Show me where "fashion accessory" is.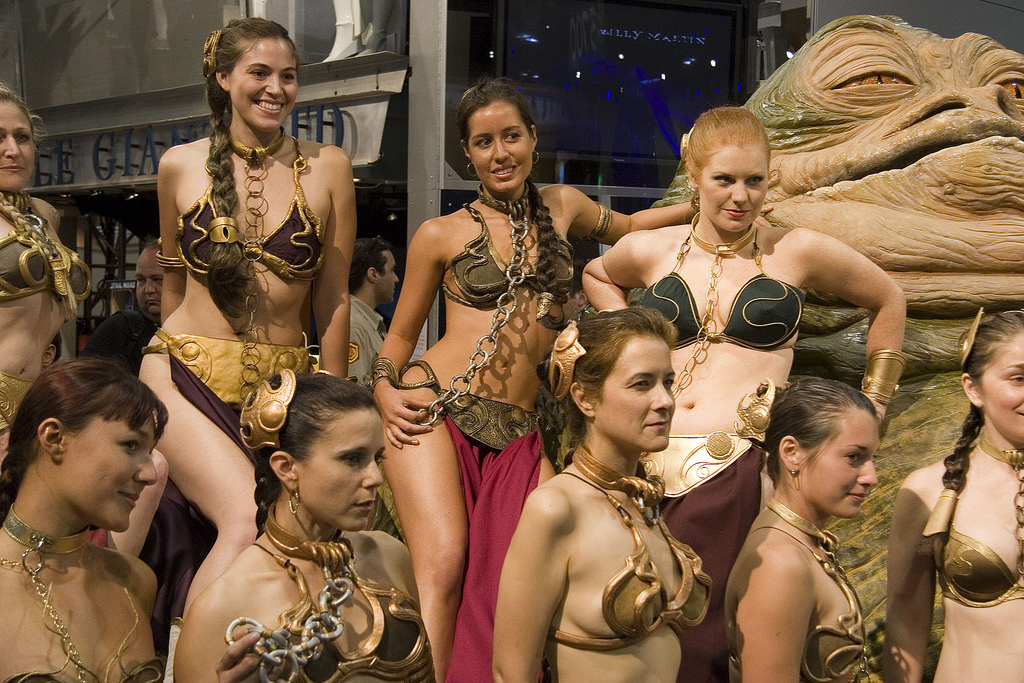
"fashion accessory" is at Rect(460, 83, 478, 99).
